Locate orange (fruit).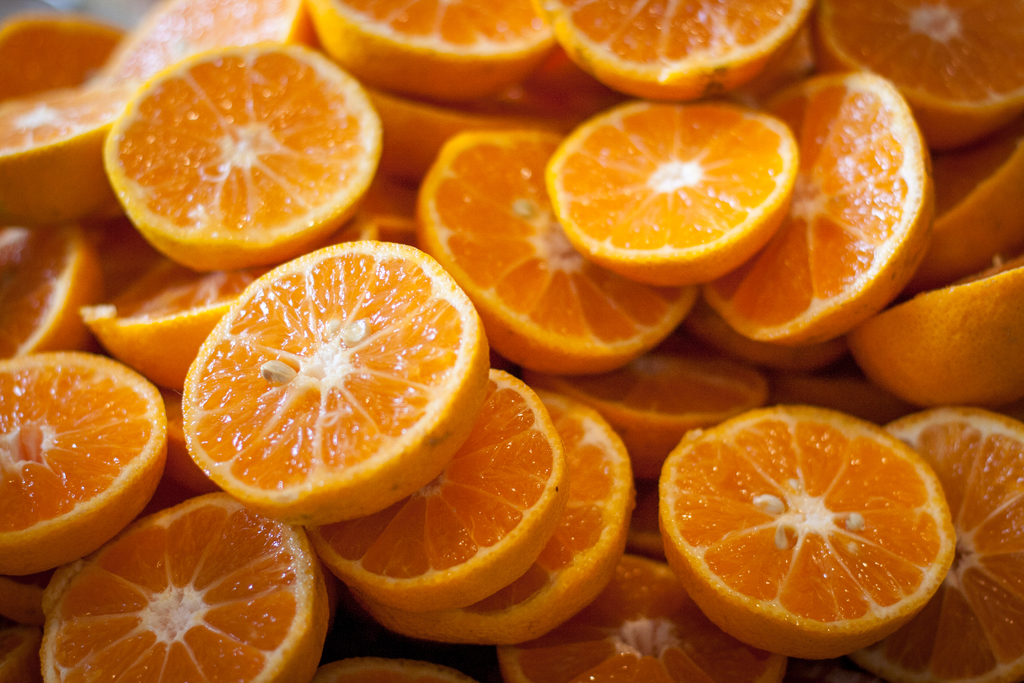
Bounding box: [0, 356, 156, 569].
